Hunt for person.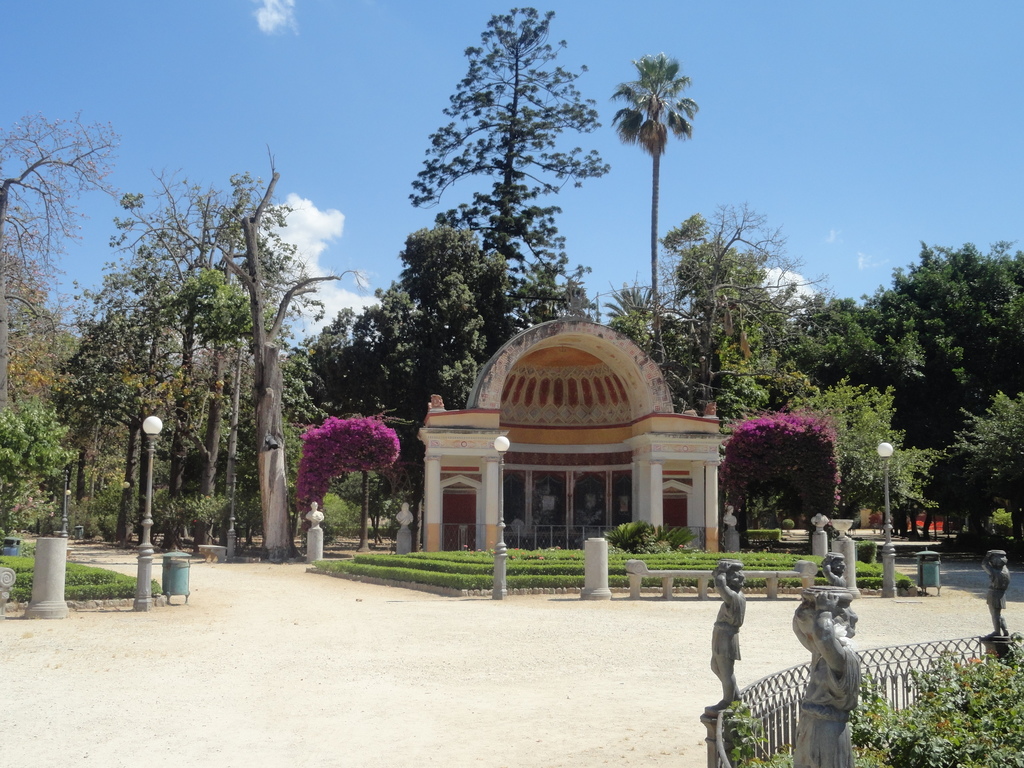
Hunted down at <bbox>711, 573, 742, 711</bbox>.
